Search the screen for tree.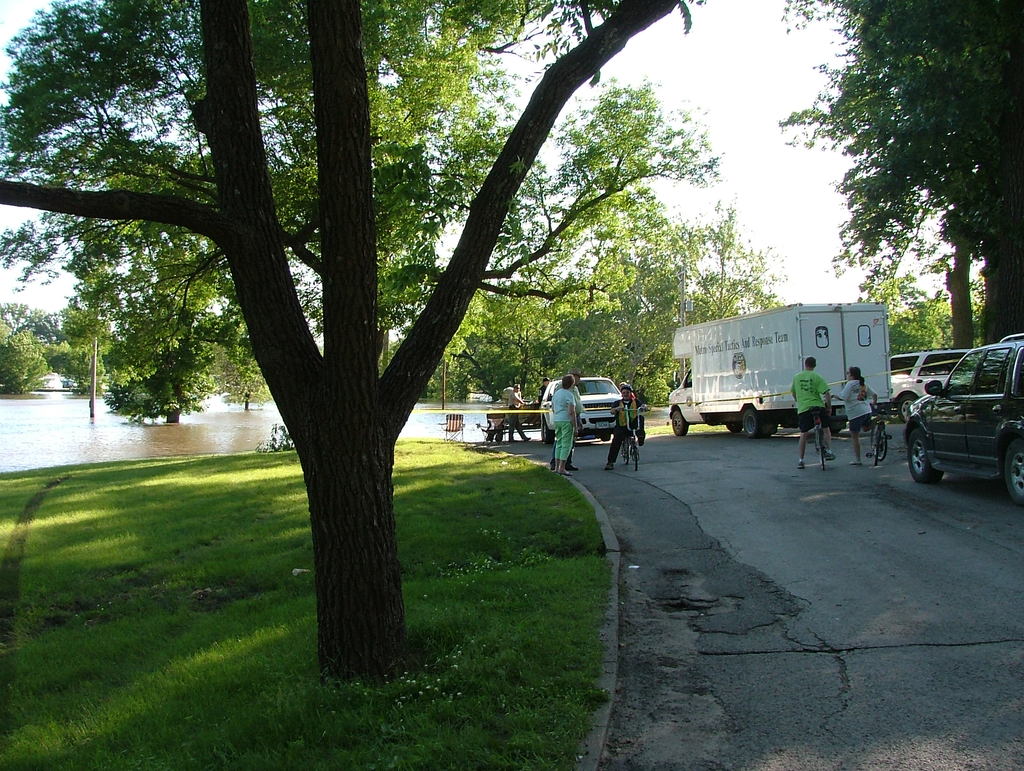
Found at locate(41, 296, 114, 393).
